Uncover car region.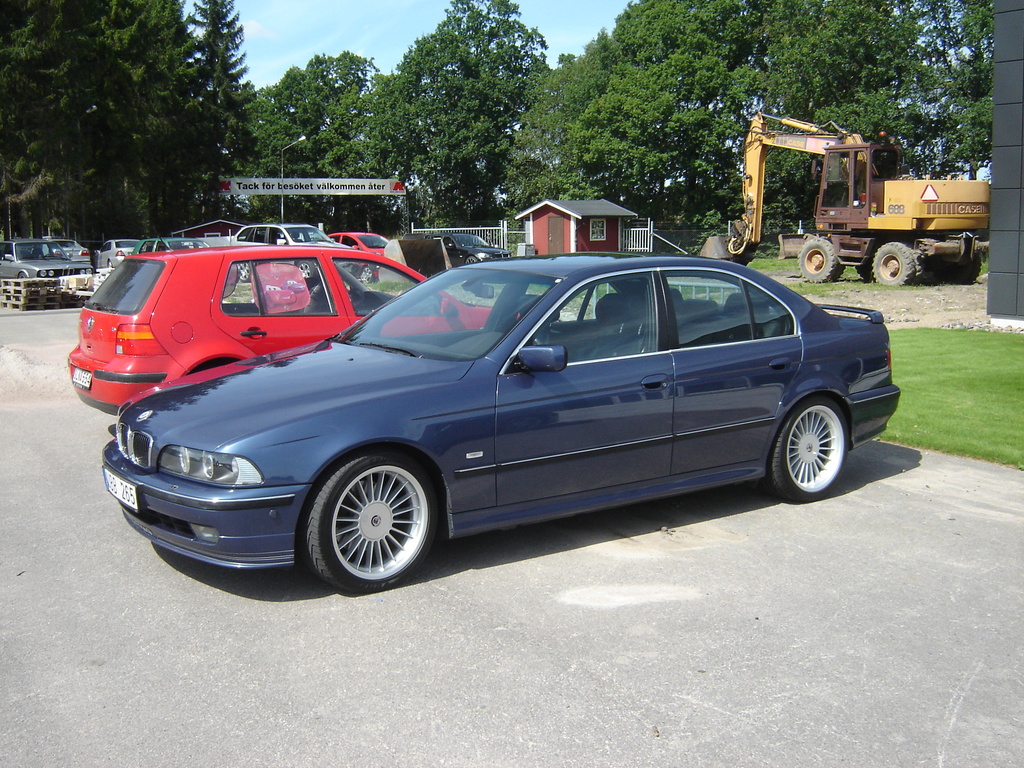
Uncovered: select_region(97, 242, 145, 268).
